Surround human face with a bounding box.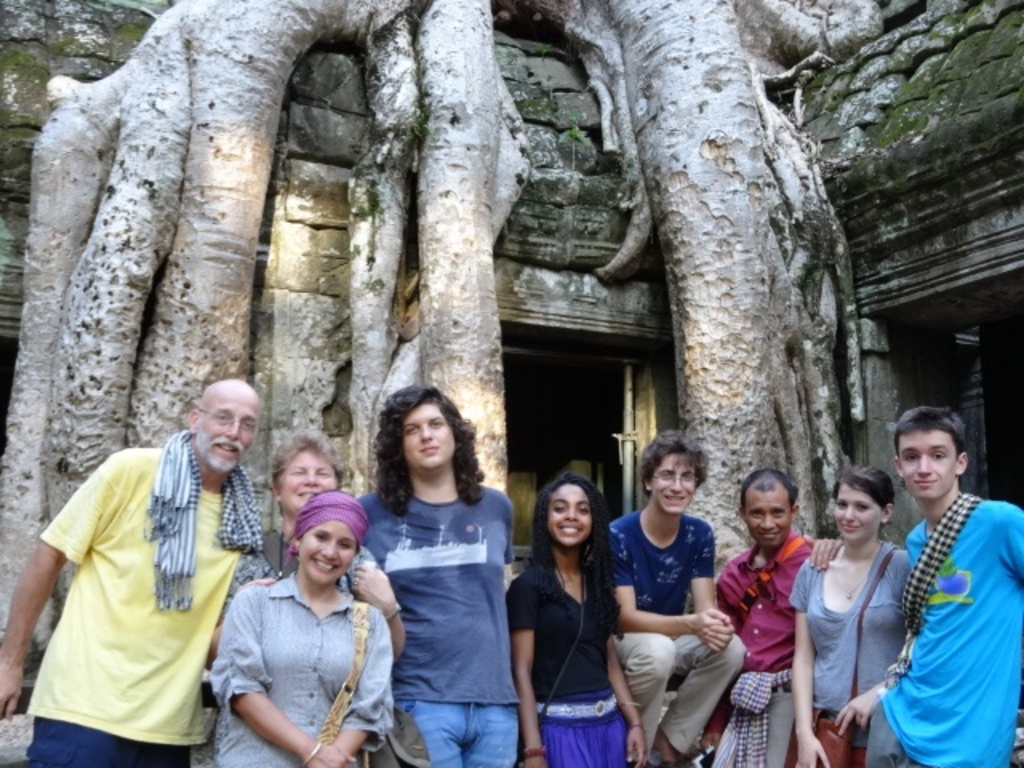
{"x1": 301, "y1": 515, "x2": 355, "y2": 576}.
